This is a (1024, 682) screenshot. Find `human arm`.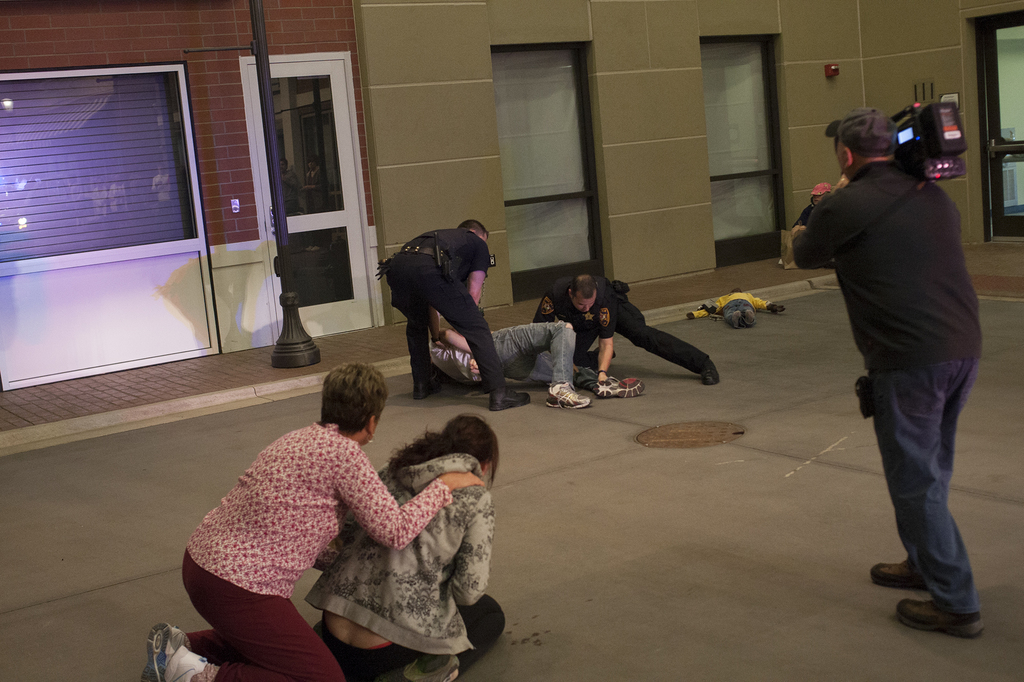
Bounding box: [left=458, top=257, right=487, bottom=302].
